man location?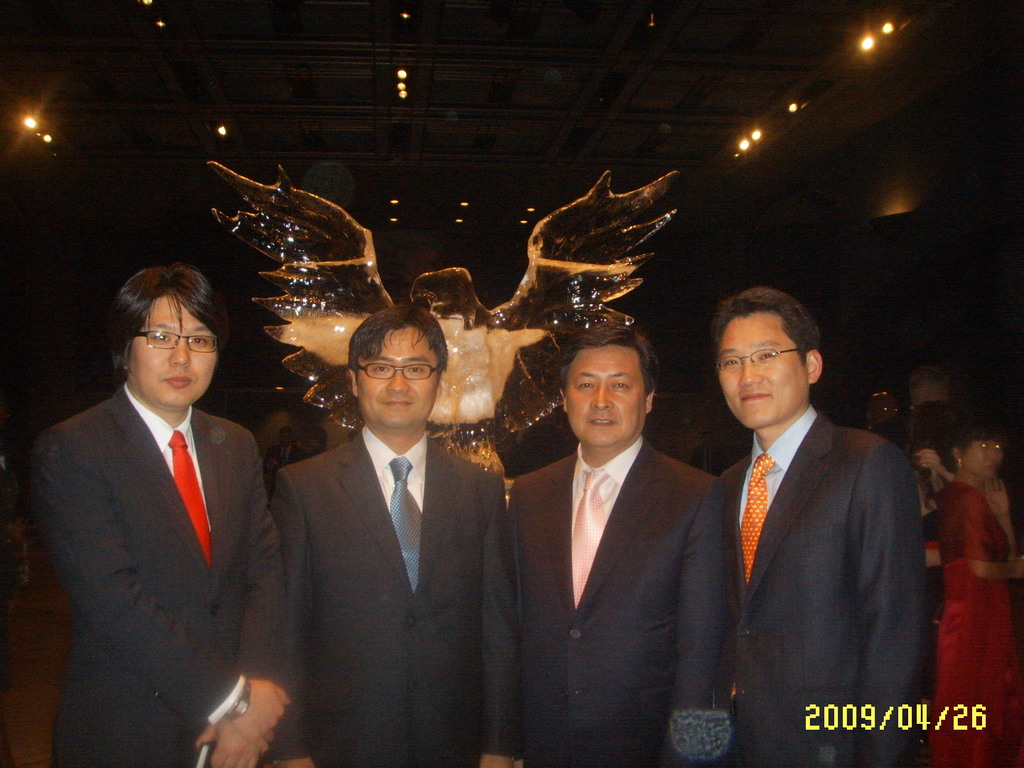
[266,304,513,767]
